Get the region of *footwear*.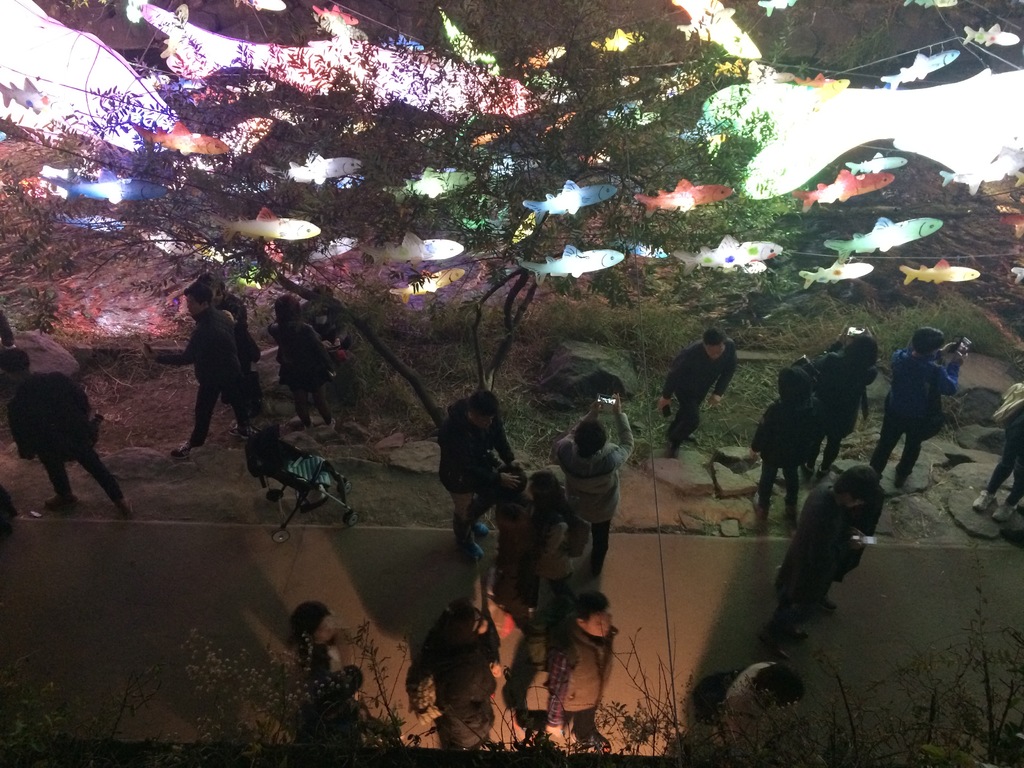
[x1=177, y1=438, x2=198, y2=454].
